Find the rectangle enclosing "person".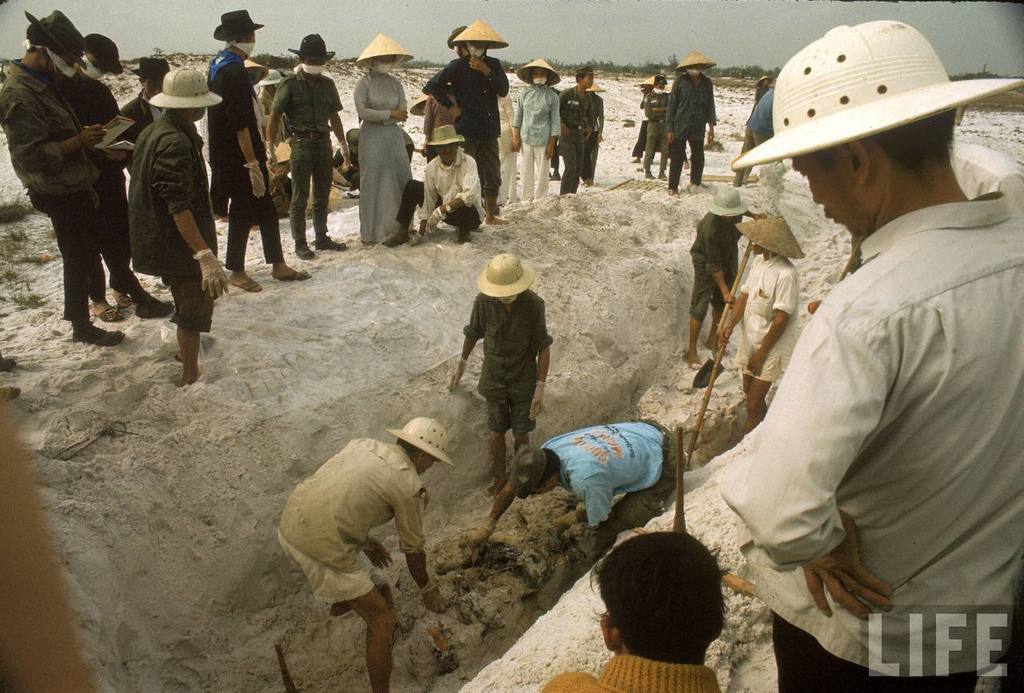
crop(627, 72, 655, 160).
